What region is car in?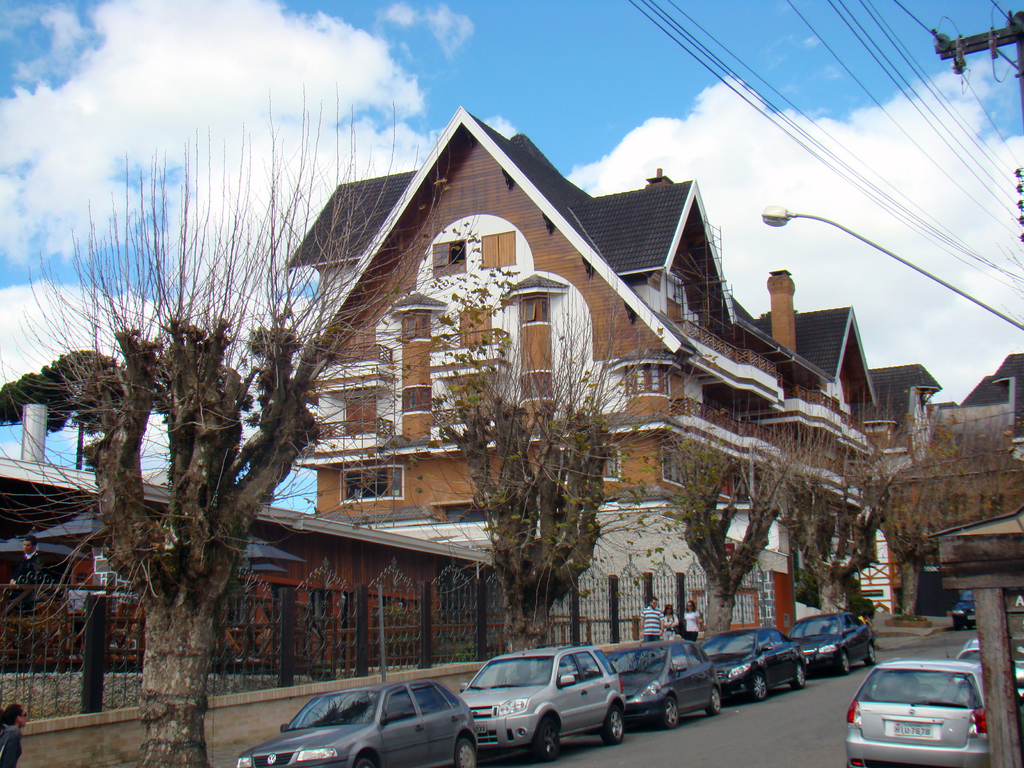
[x1=956, y1=643, x2=1023, y2=694].
